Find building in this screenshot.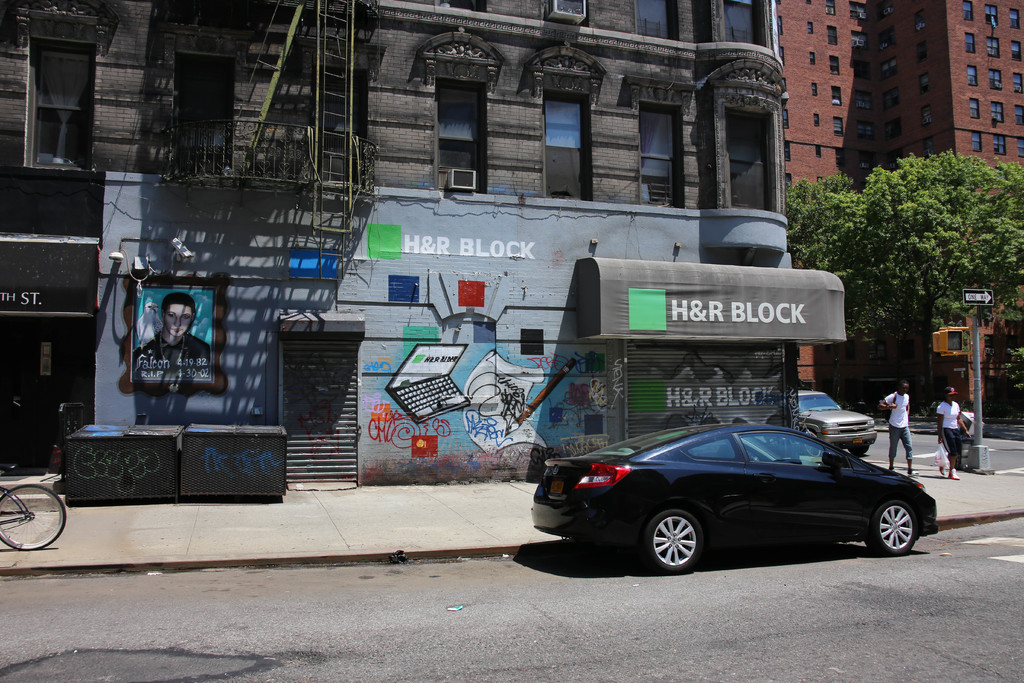
The bounding box for building is bbox(0, 0, 371, 477).
